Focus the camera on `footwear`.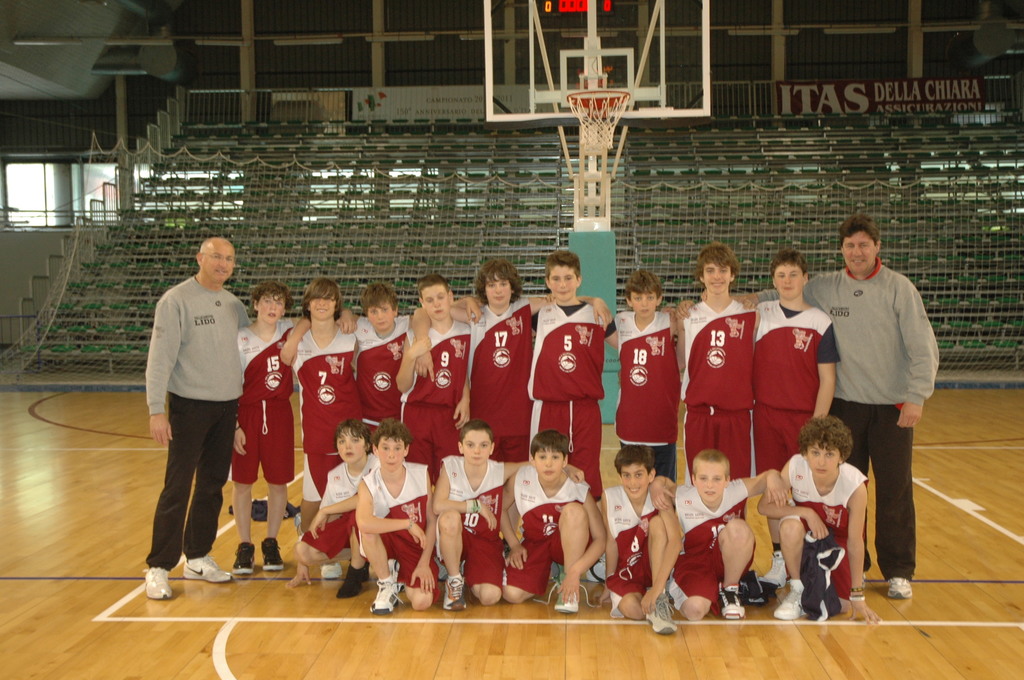
Focus region: (314, 560, 342, 577).
